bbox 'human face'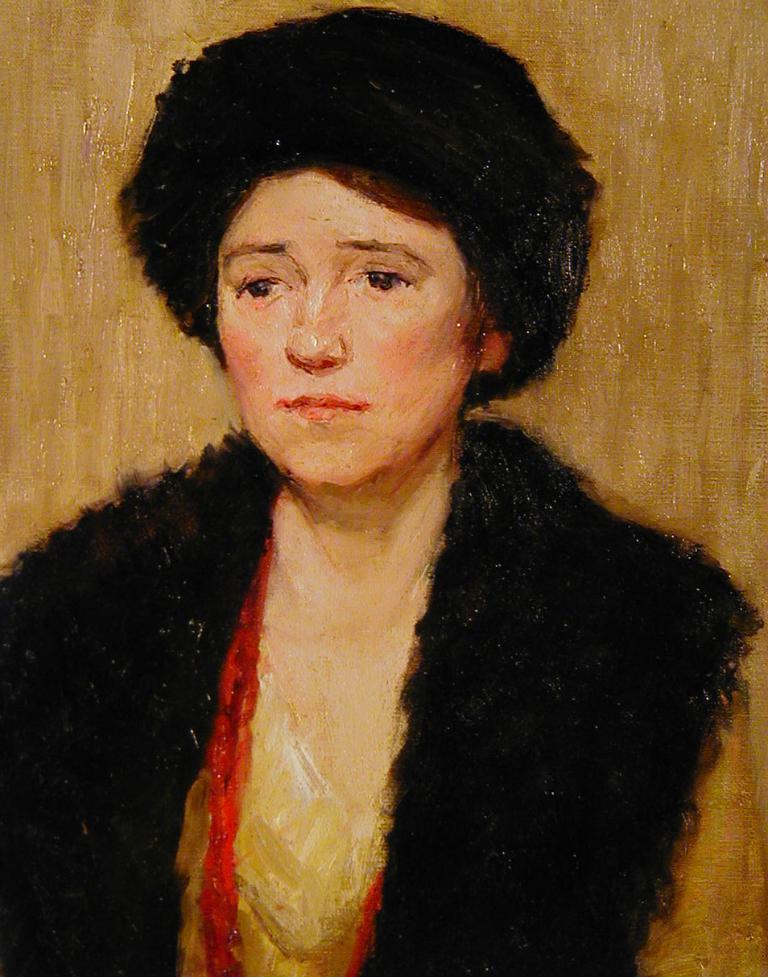
region(212, 171, 482, 489)
